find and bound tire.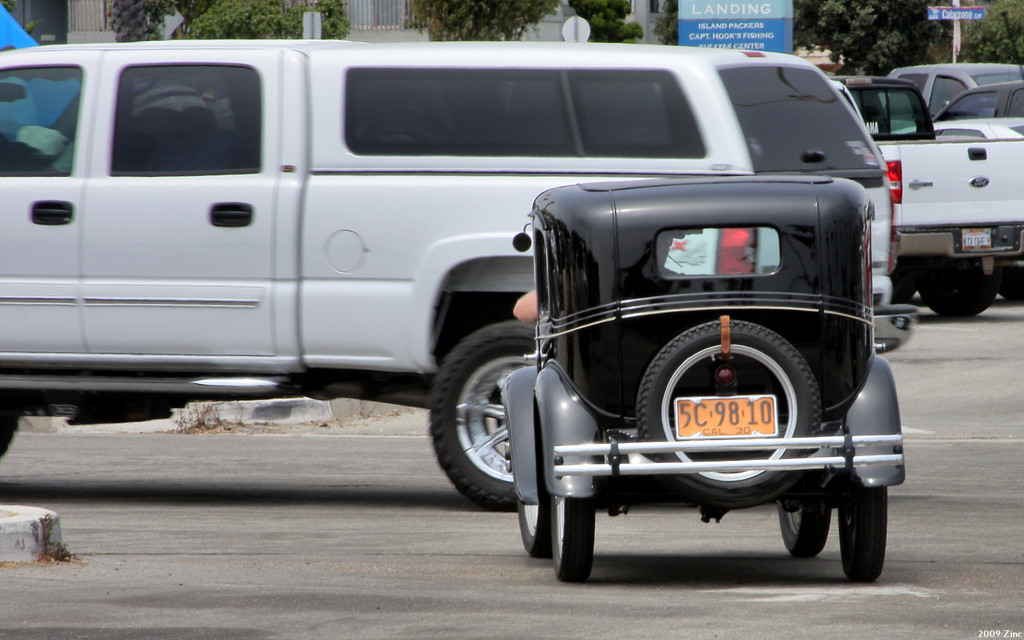
Bound: crop(912, 276, 1000, 320).
